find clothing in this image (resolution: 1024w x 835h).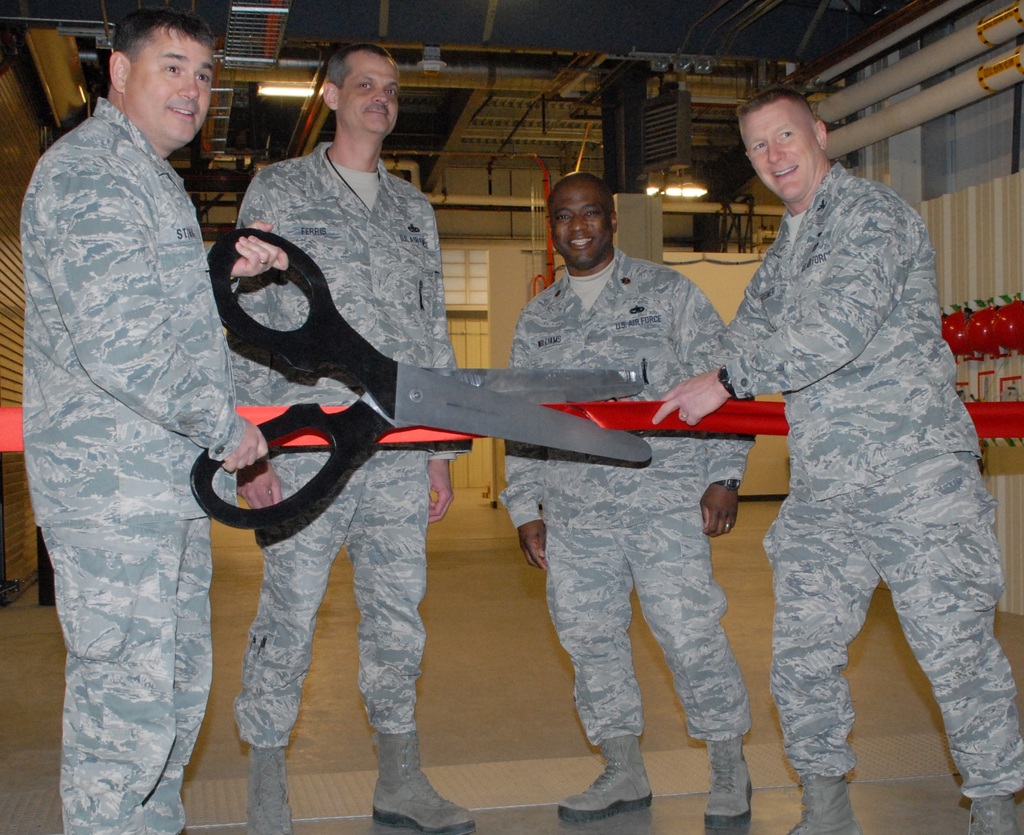
219,137,474,738.
